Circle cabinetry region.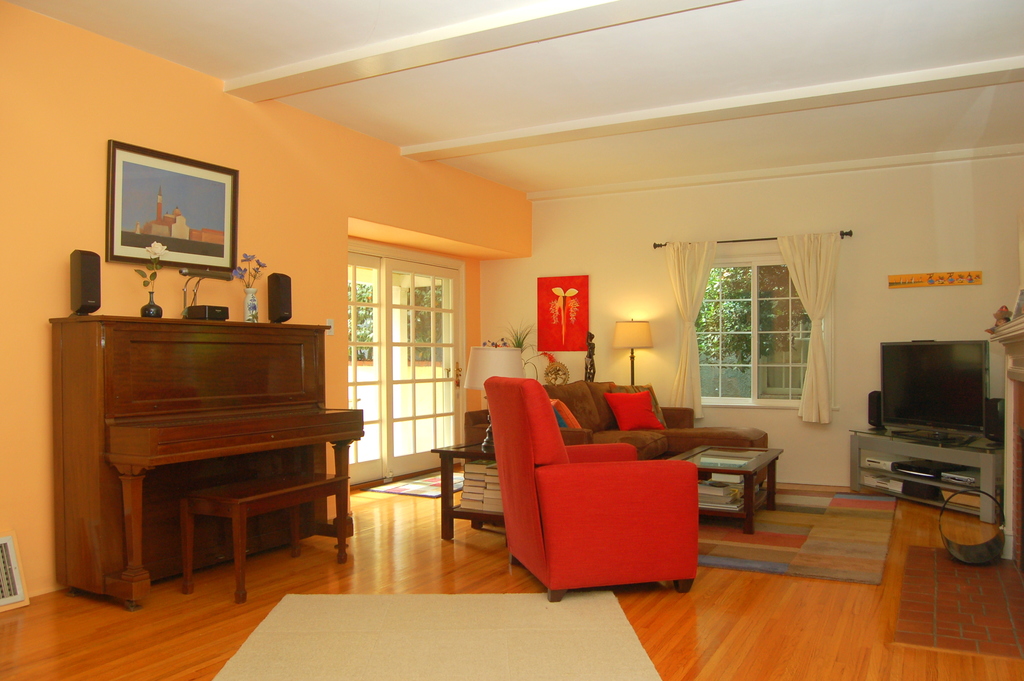
Region: [46, 318, 332, 609].
